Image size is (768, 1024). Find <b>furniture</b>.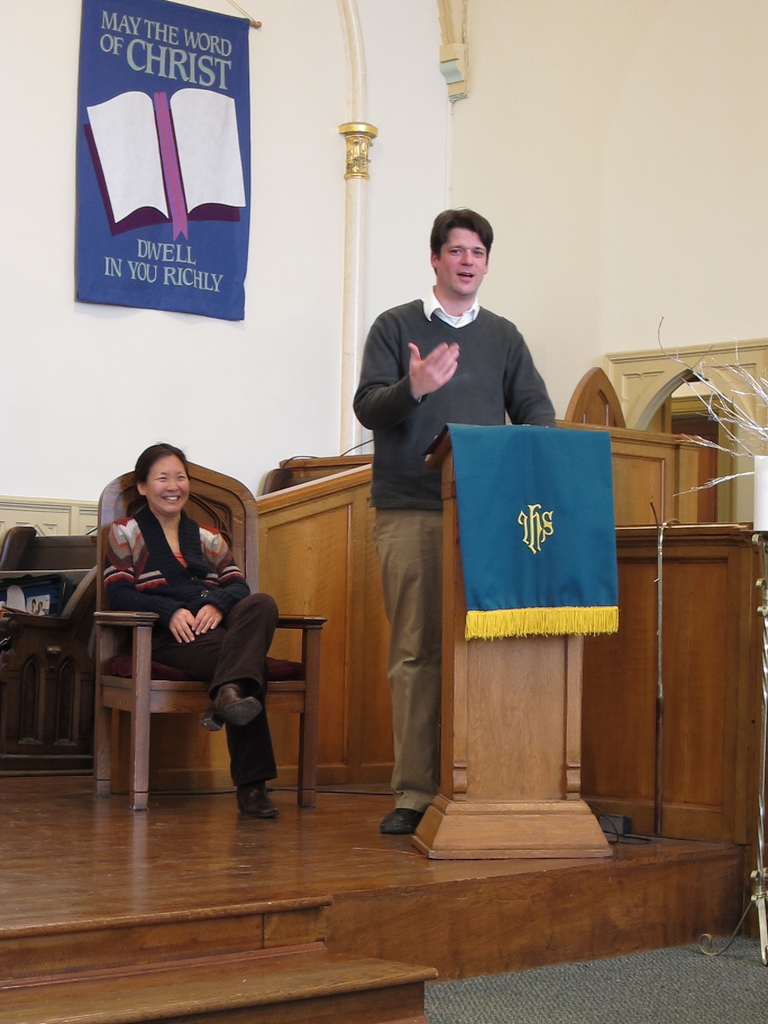
93,462,331,814.
